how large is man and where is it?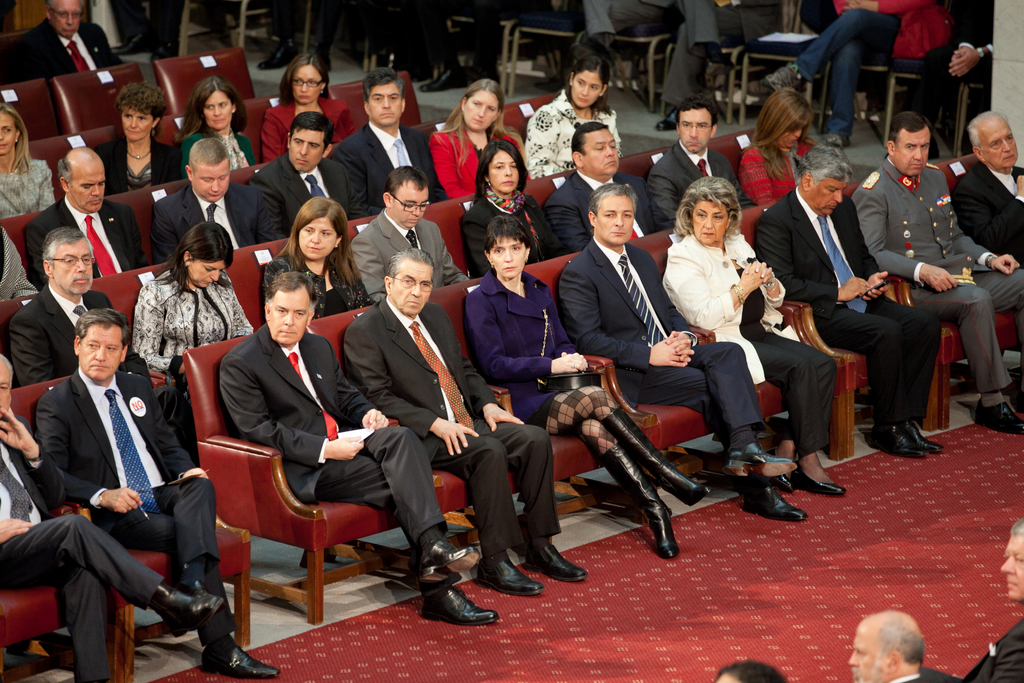
Bounding box: 555/181/808/522.
